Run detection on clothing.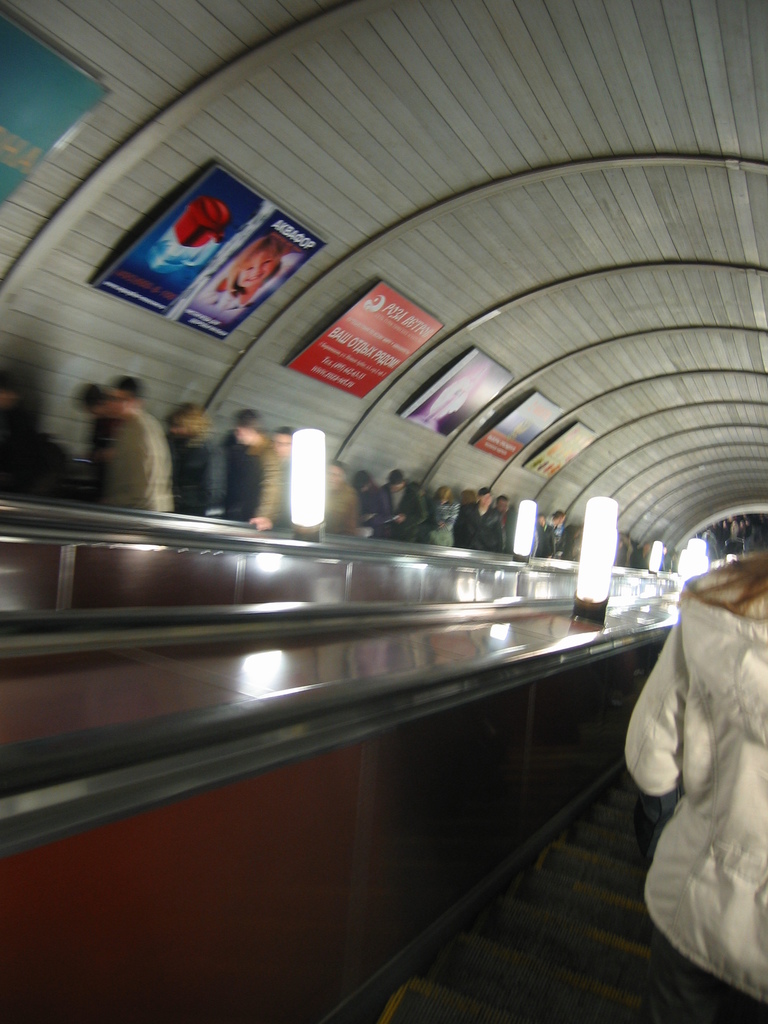
Result: region(358, 484, 394, 538).
